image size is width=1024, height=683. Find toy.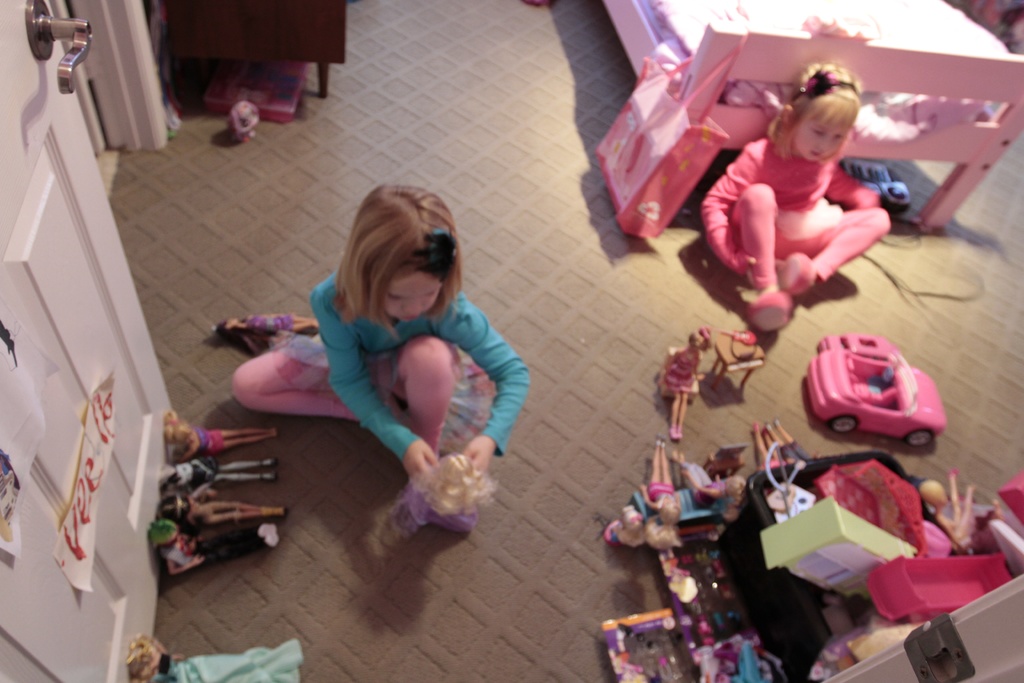
671:433:758:505.
